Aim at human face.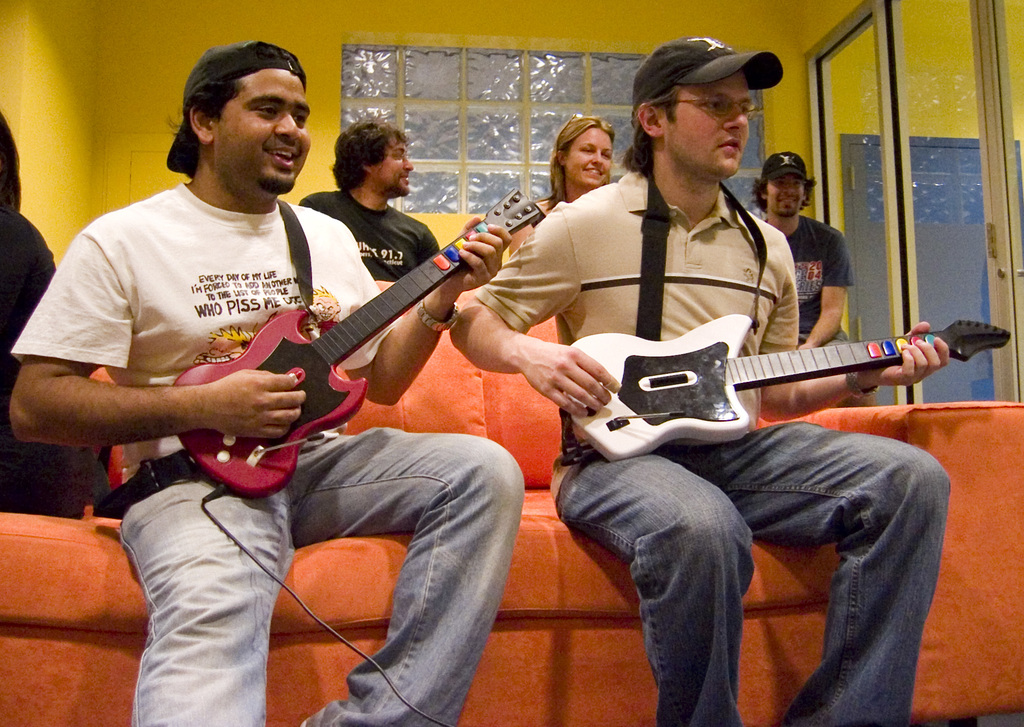
Aimed at x1=211 y1=72 x2=311 y2=197.
